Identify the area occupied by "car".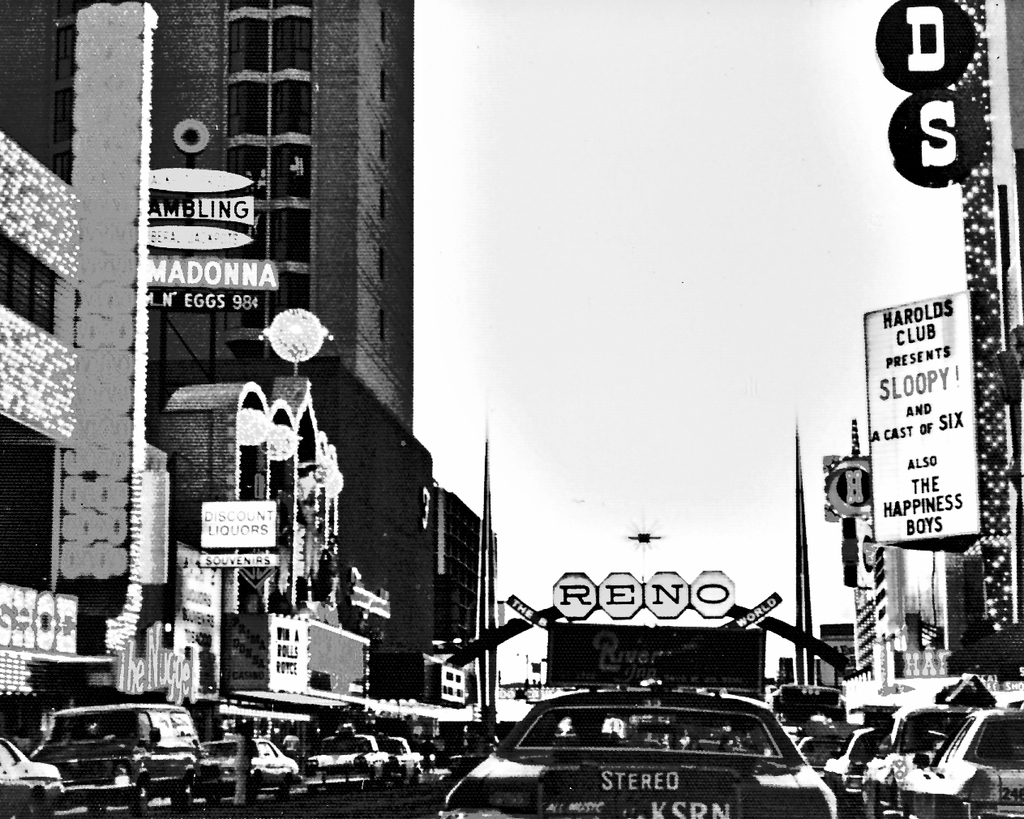
Area: detection(451, 689, 841, 803).
